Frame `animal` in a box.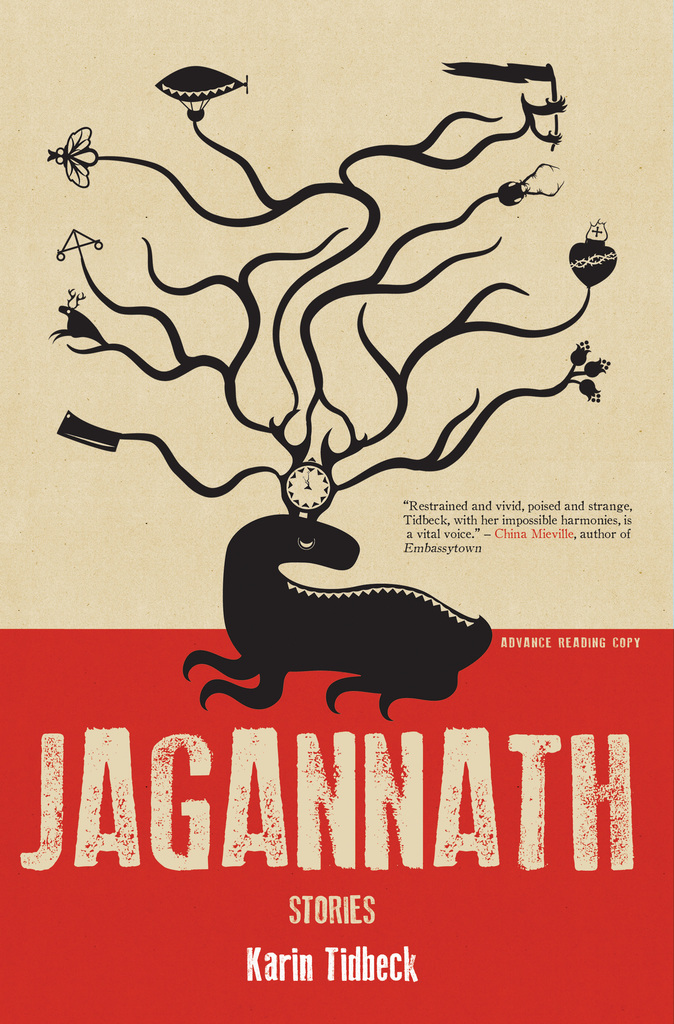
[left=42, top=282, right=104, bottom=342].
